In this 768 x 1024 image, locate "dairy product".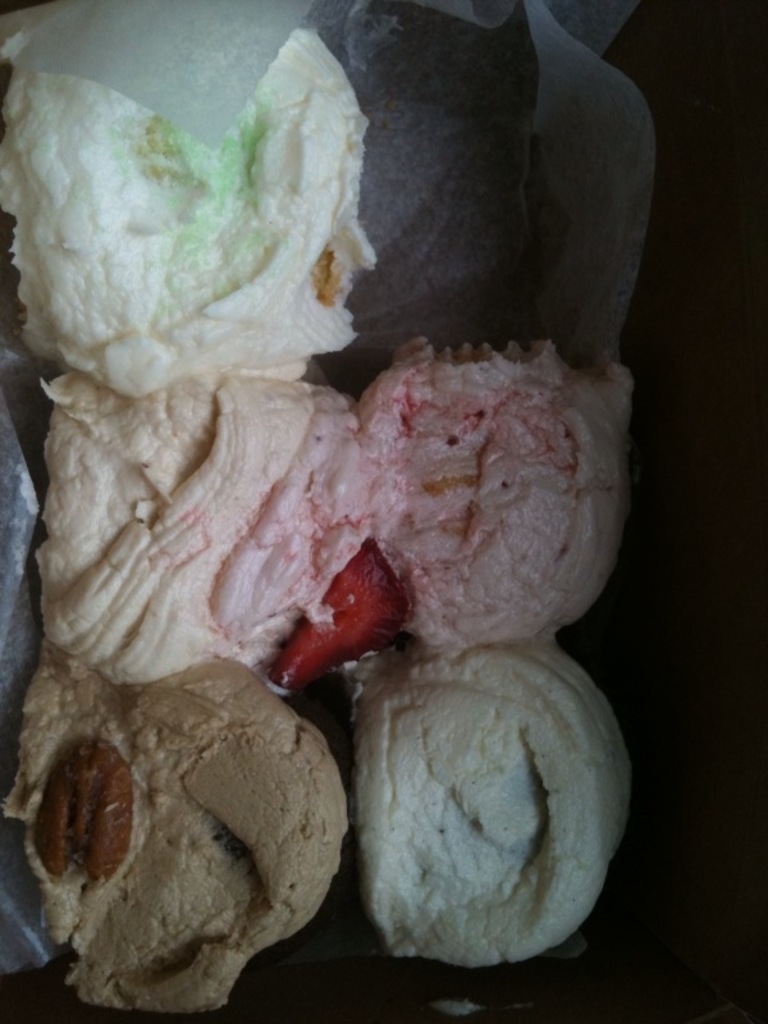
Bounding box: (left=351, top=652, right=654, bottom=977).
